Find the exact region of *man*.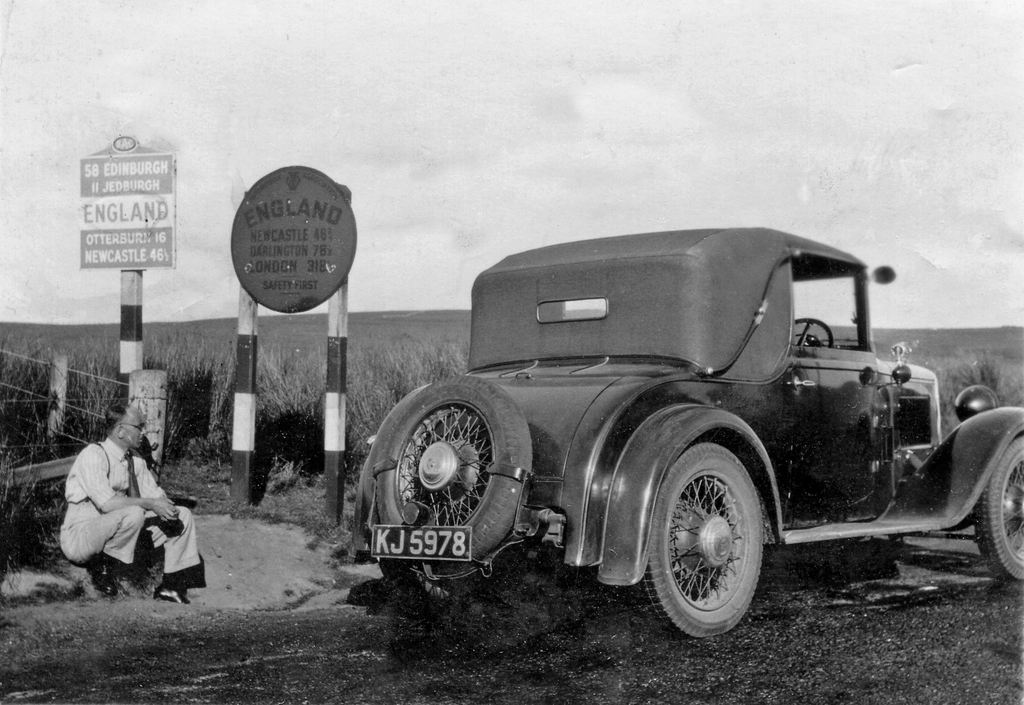
Exact region: rect(63, 396, 199, 610).
